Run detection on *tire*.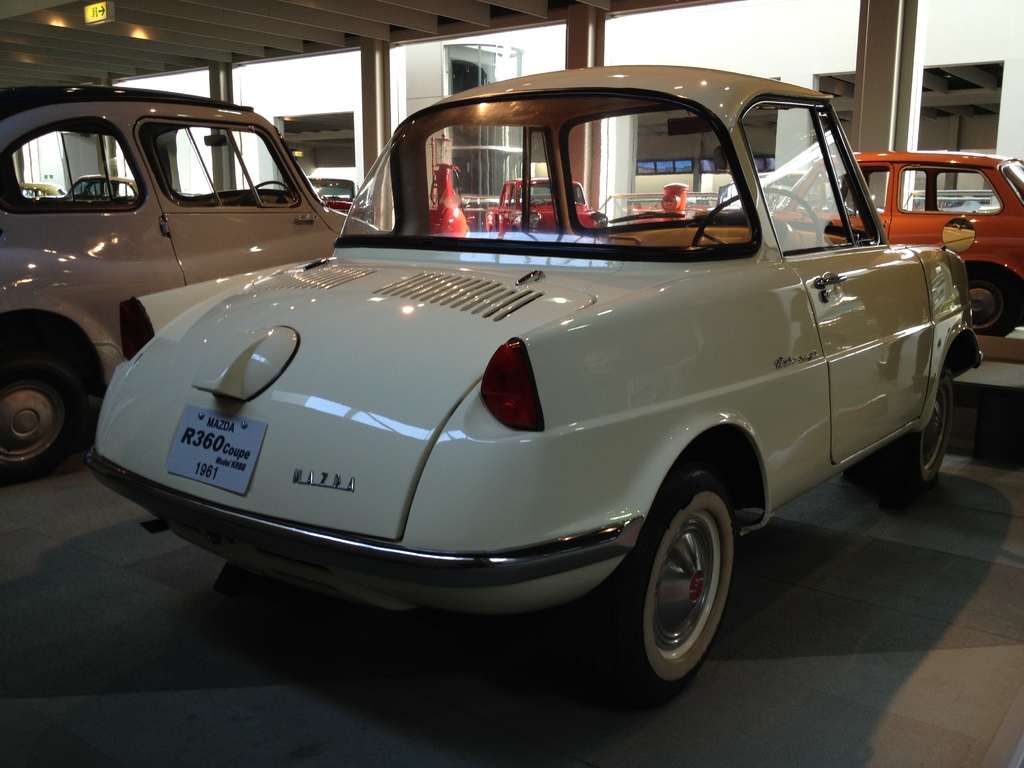
Result: [599, 468, 739, 693].
